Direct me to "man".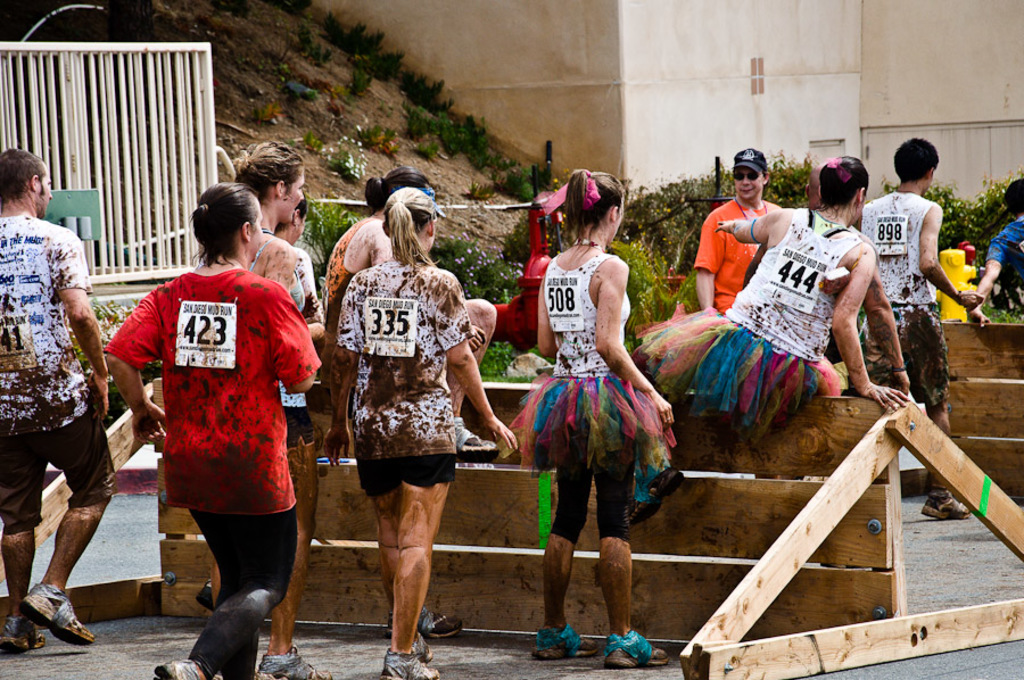
Direction: BBox(965, 175, 1023, 325).
